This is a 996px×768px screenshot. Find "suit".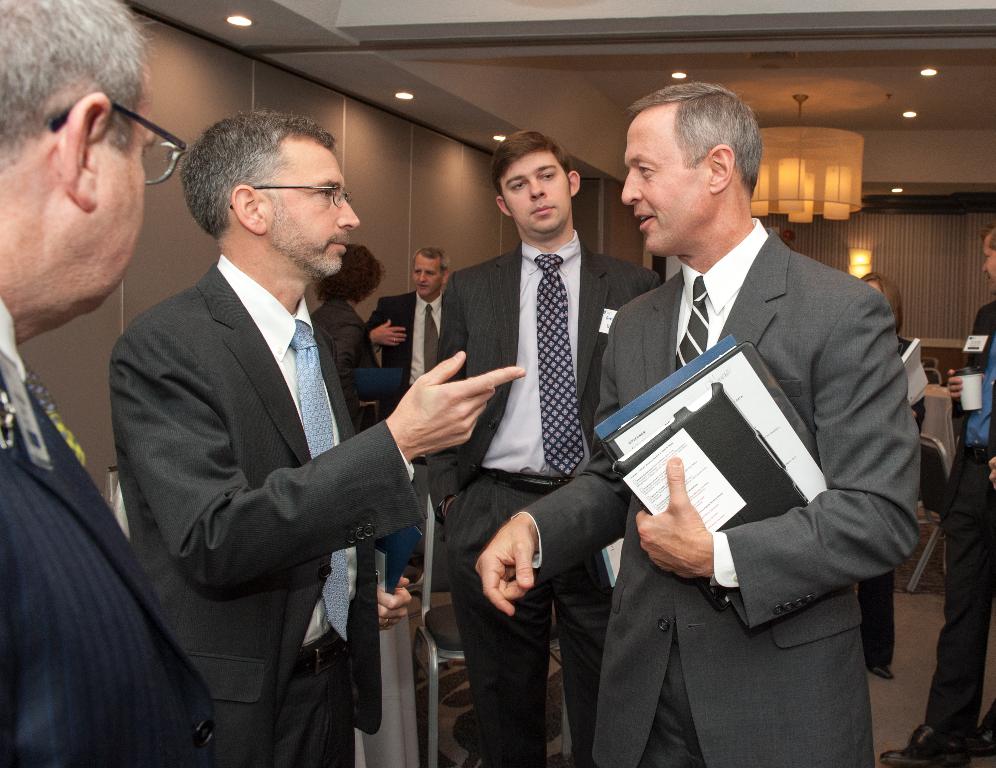
Bounding box: bbox=(506, 85, 893, 767).
